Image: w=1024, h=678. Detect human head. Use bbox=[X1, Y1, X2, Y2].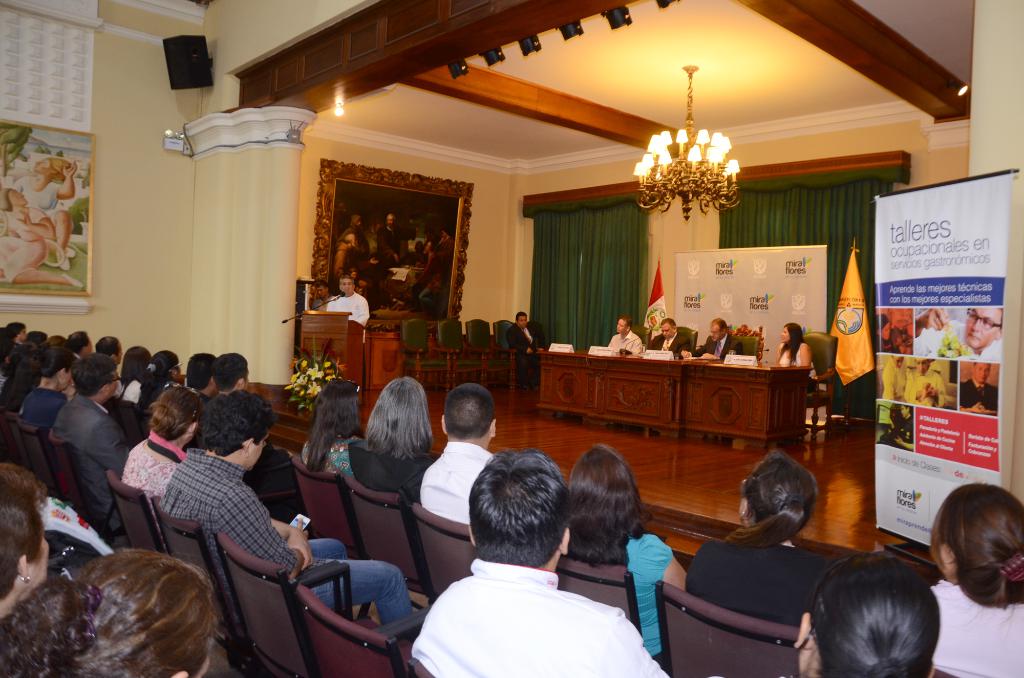
bbox=[339, 275, 355, 296].
